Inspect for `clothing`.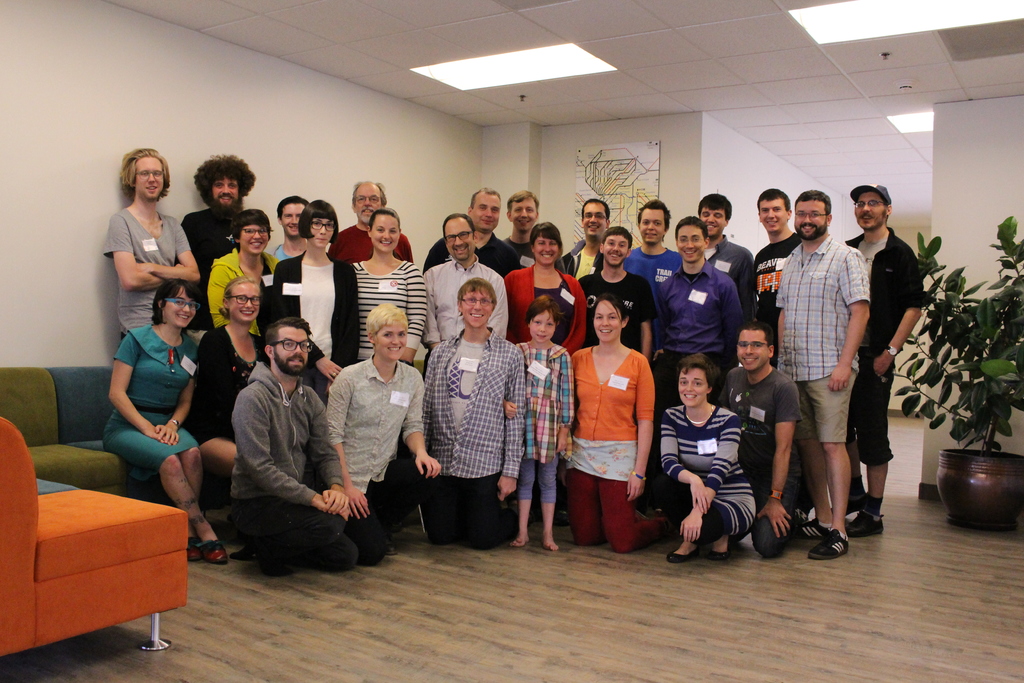
Inspection: <box>182,208,246,323</box>.
